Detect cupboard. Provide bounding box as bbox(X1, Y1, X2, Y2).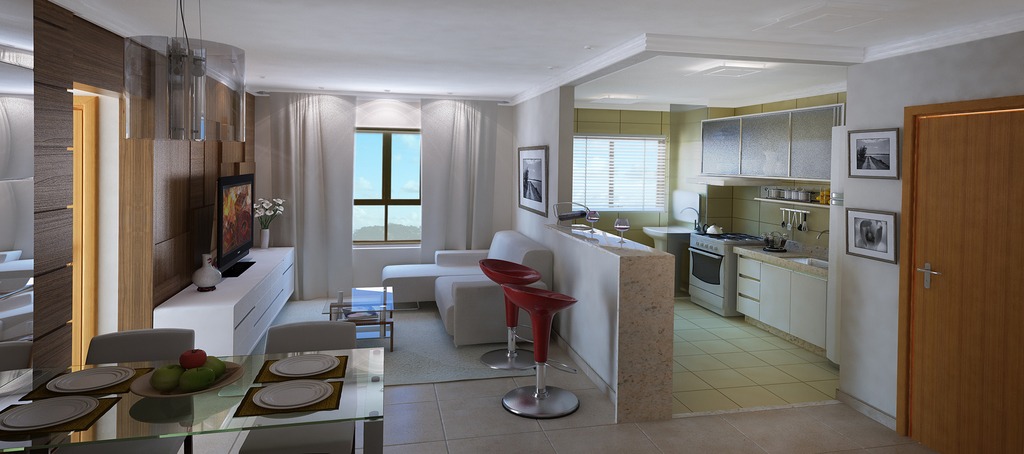
bbox(700, 103, 845, 183).
